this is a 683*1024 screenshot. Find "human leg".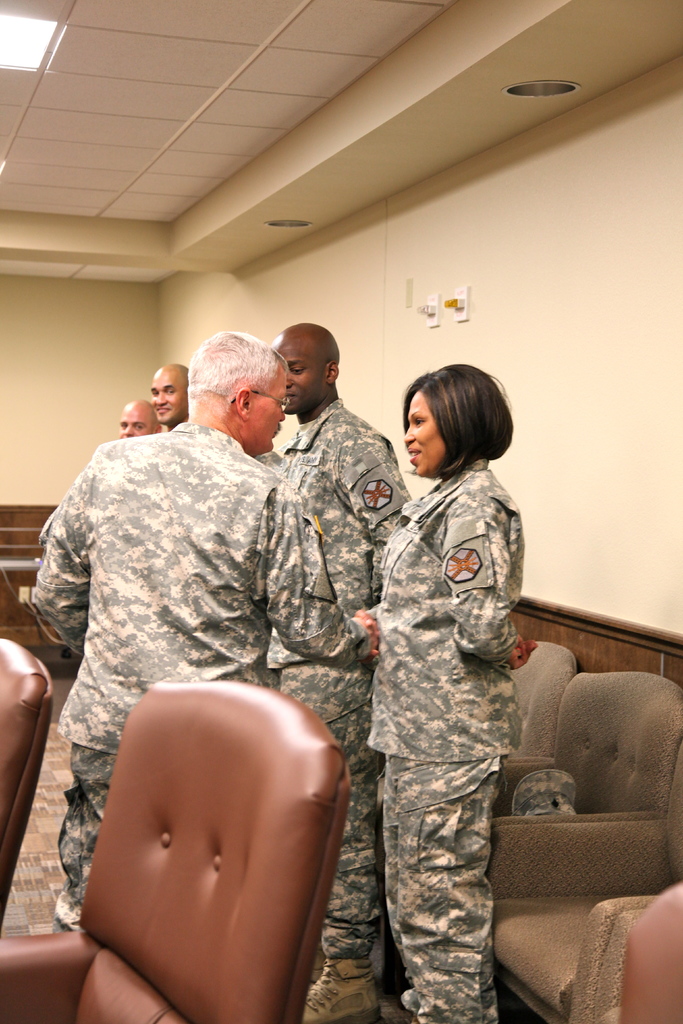
Bounding box: Rect(55, 748, 117, 930).
